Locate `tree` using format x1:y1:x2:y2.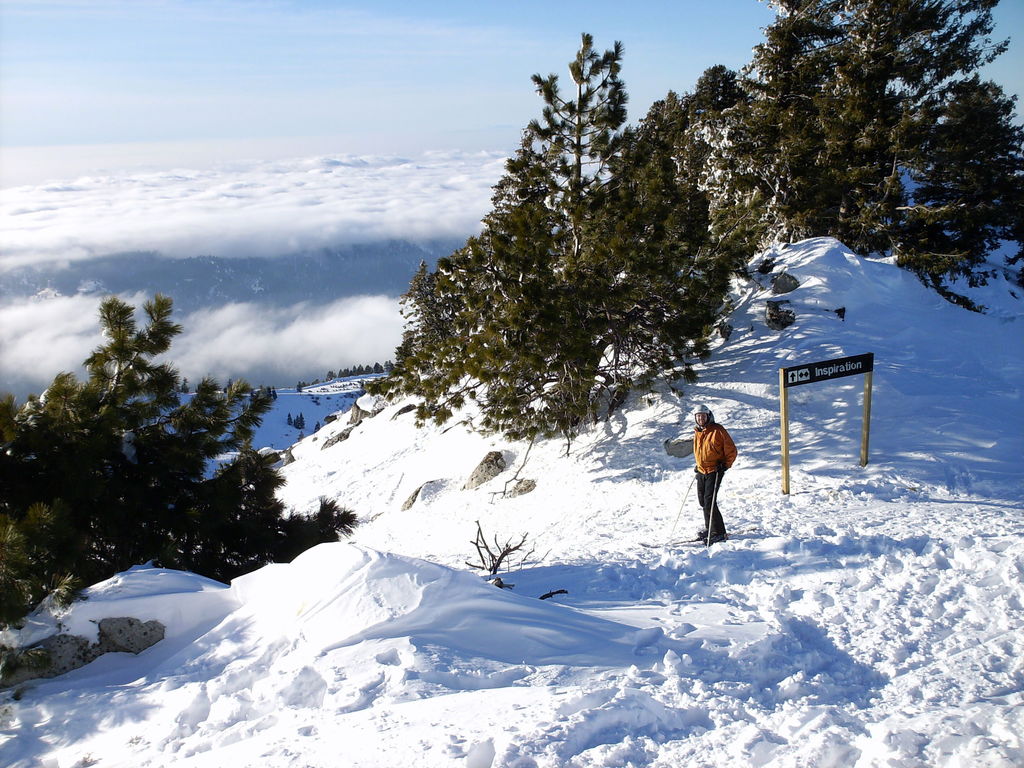
0:303:367:643.
